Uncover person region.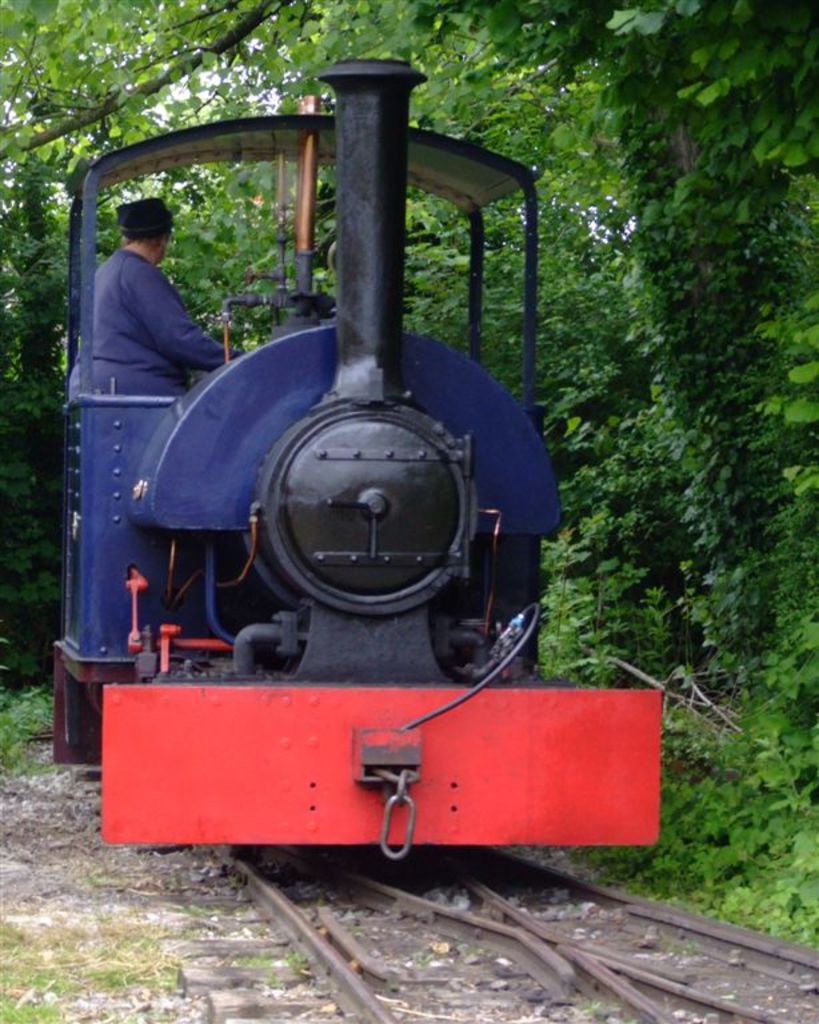
Uncovered: {"x1": 72, "y1": 187, "x2": 231, "y2": 436}.
